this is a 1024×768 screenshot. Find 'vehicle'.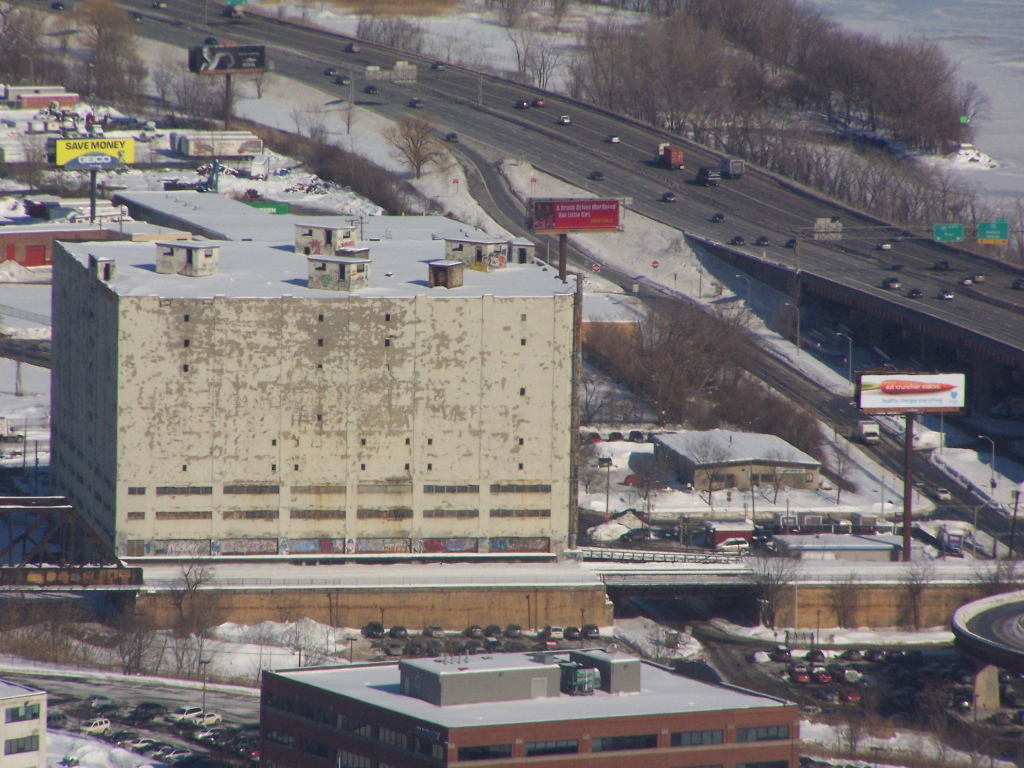
Bounding box: bbox(587, 169, 604, 181).
